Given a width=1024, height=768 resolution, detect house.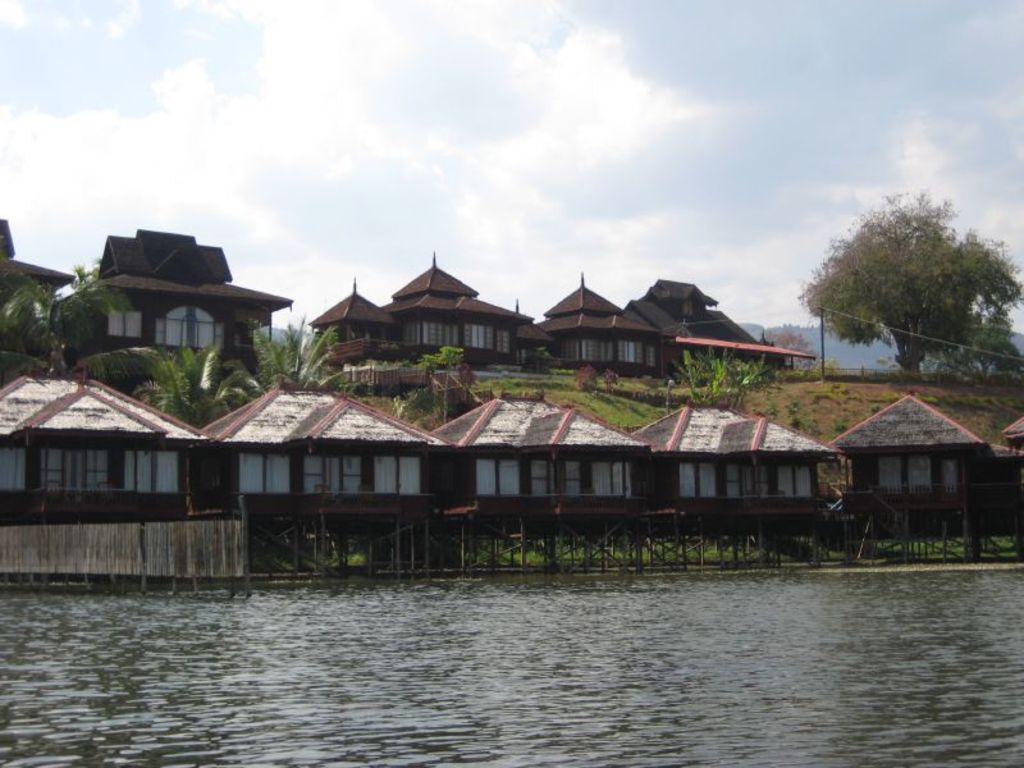
654 402 850 566.
